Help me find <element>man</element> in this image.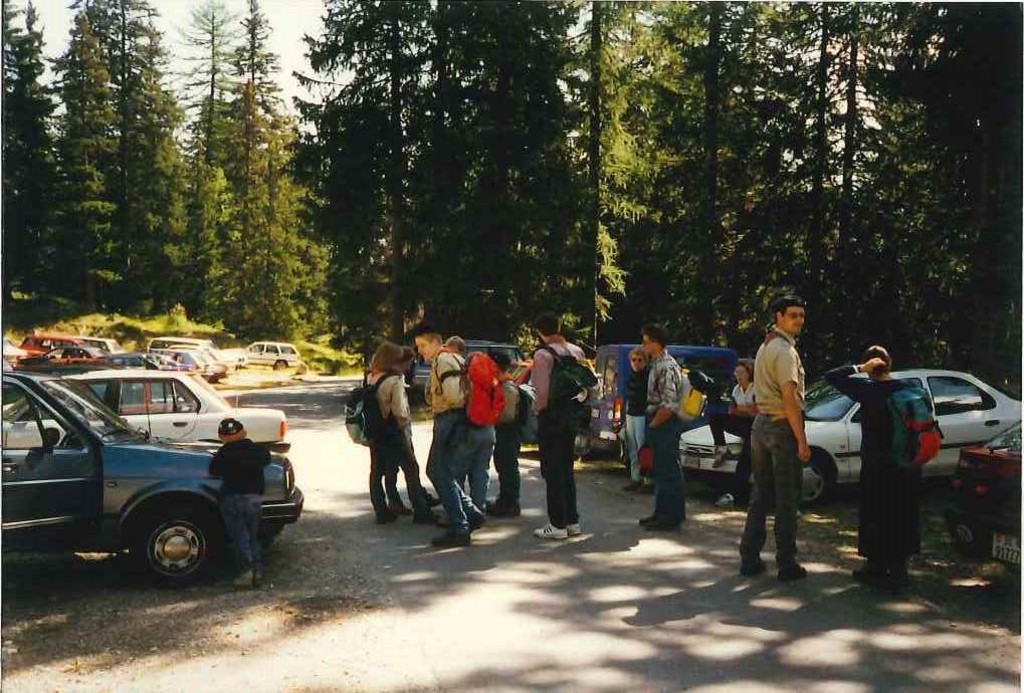
Found it: rect(415, 331, 487, 544).
